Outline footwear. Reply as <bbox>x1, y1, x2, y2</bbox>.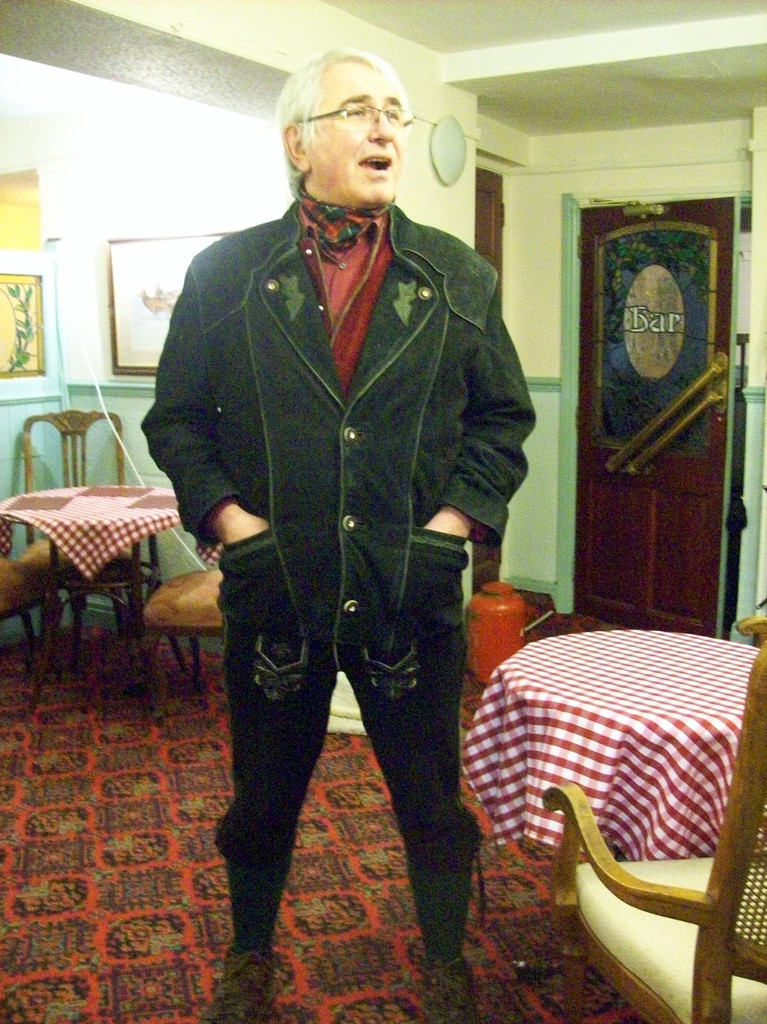
<bbox>210, 945, 293, 1023</bbox>.
